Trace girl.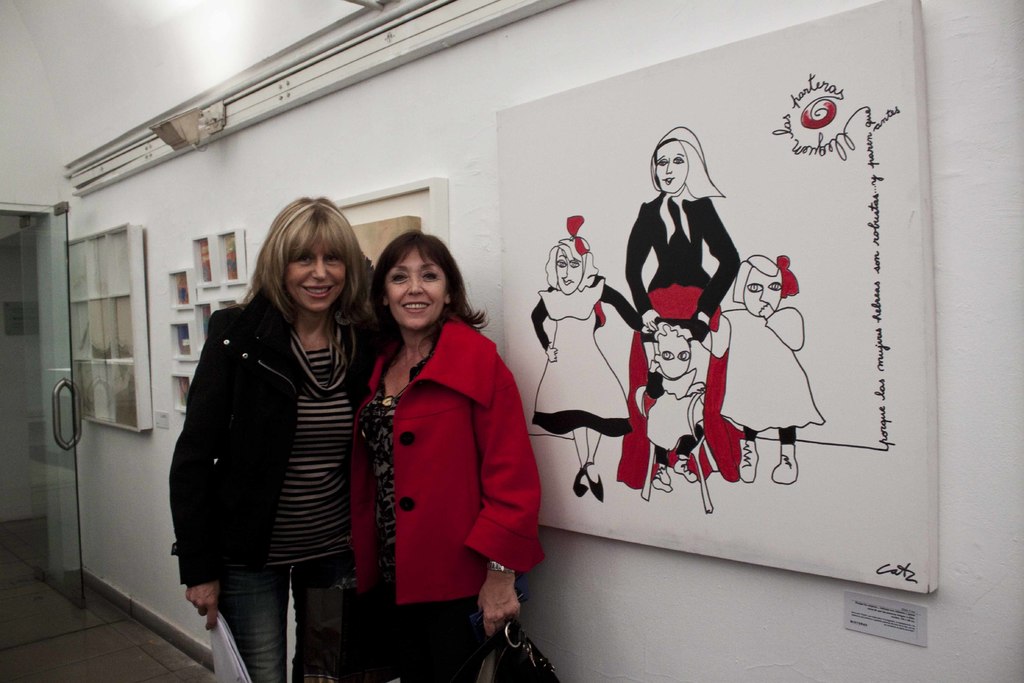
Traced to bbox=(532, 235, 645, 497).
